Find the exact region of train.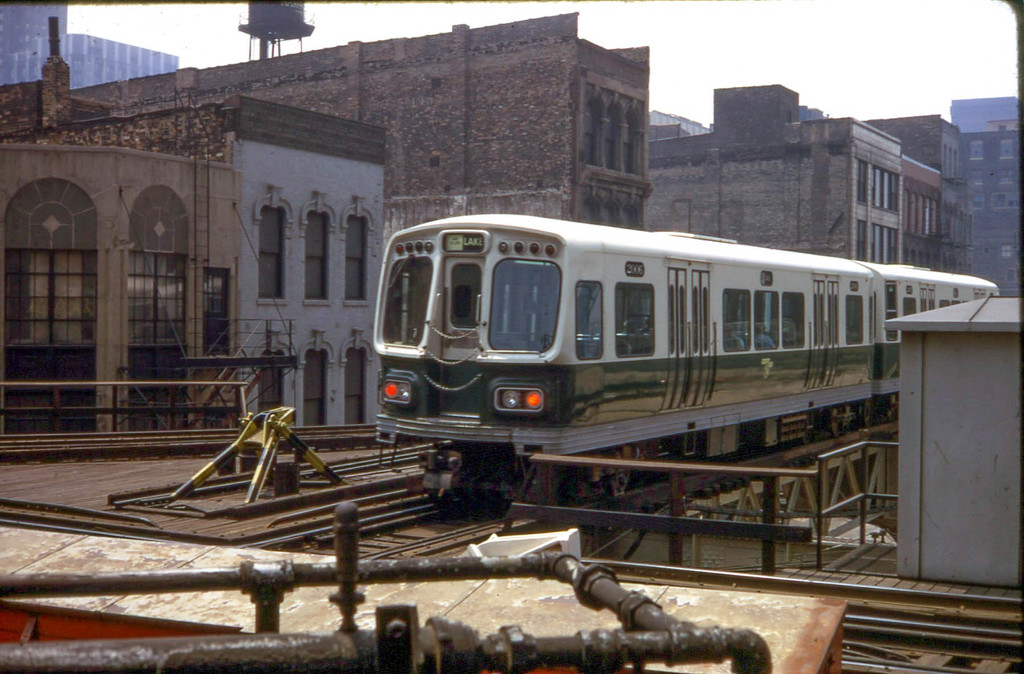
Exact region: <bbox>372, 213, 997, 505</bbox>.
